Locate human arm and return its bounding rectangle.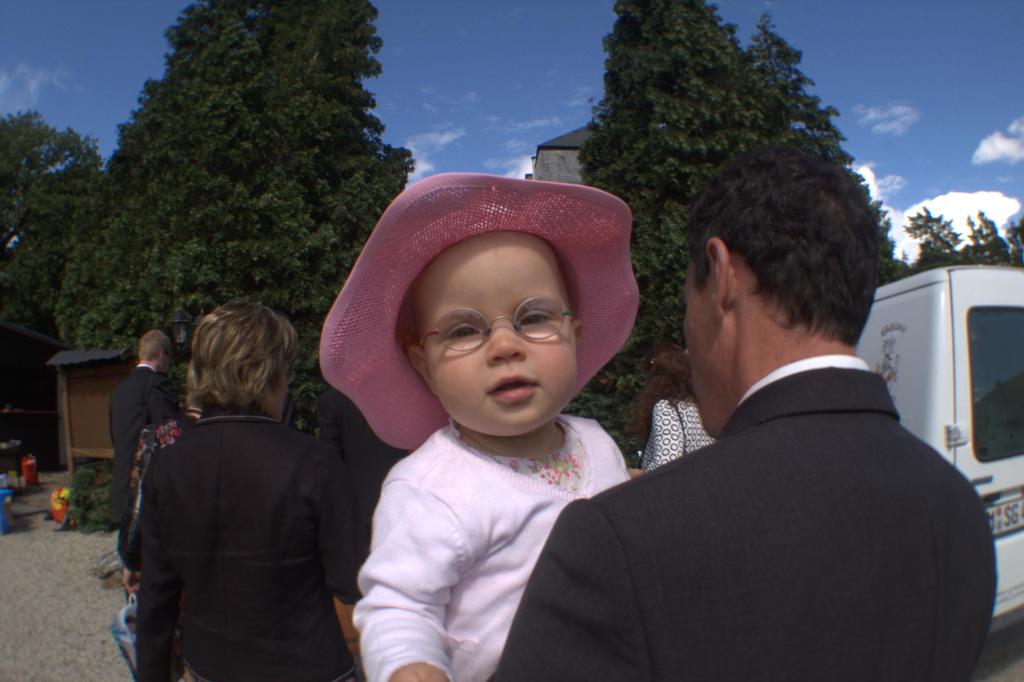
625 393 689 478.
